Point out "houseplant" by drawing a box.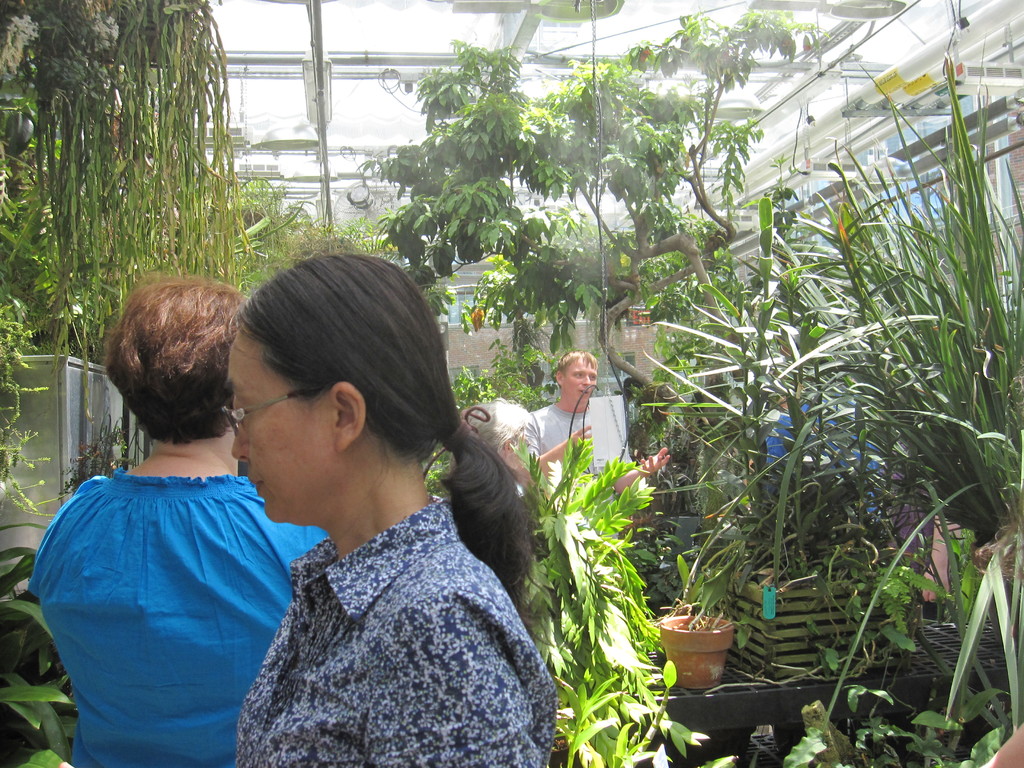
(657, 540, 758, 688).
